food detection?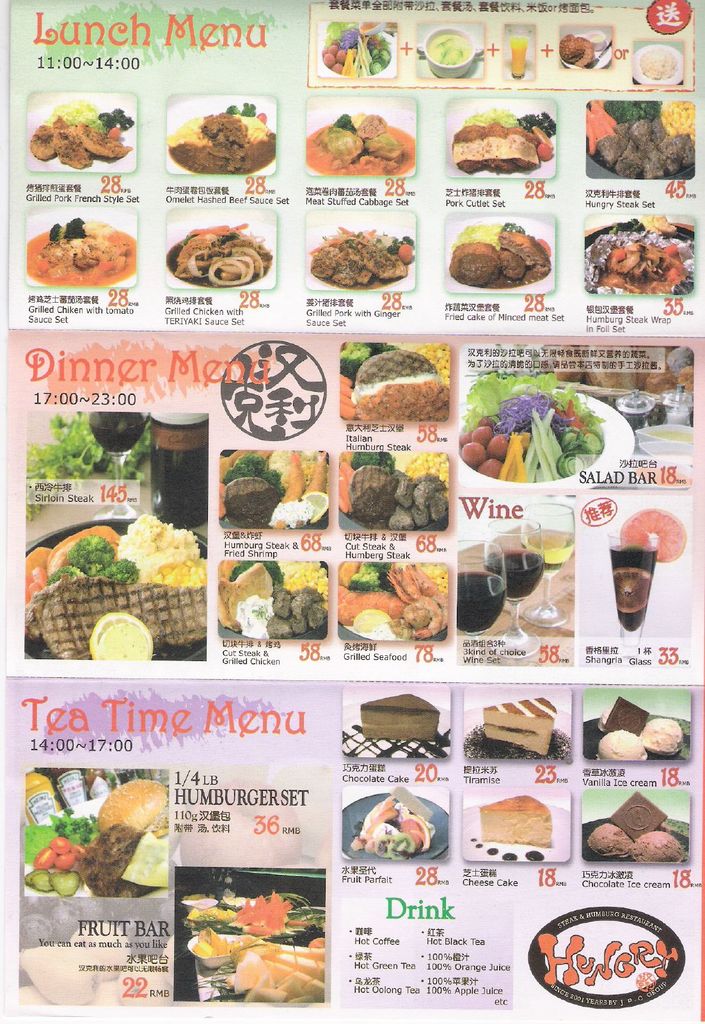
587:820:632:856
